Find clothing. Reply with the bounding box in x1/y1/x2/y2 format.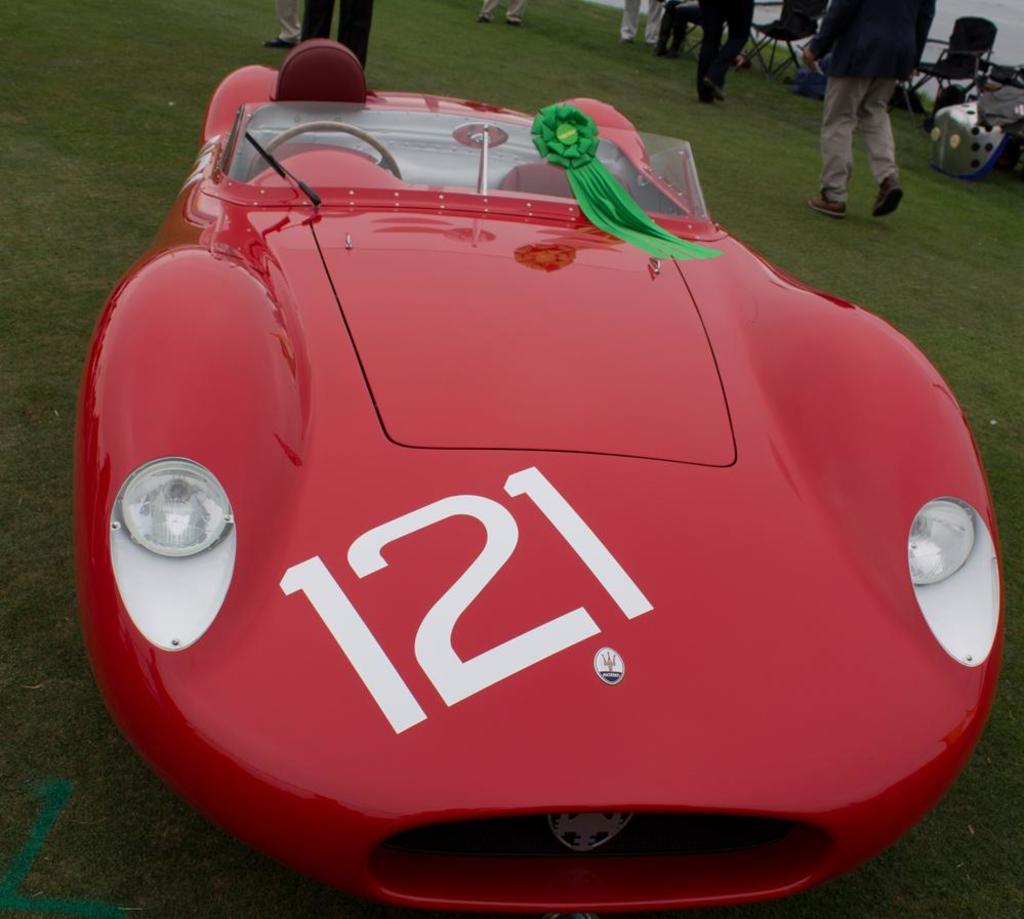
801/14/937/189.
